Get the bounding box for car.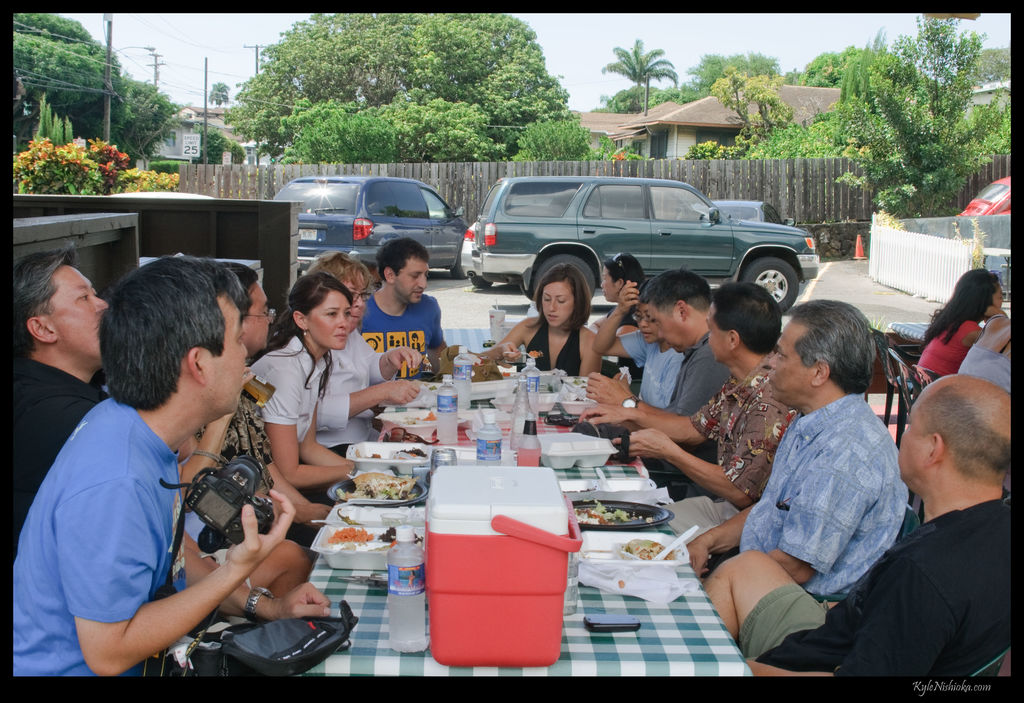
{"left": 961, "top": 177, "right": 1012, "bottom": 216}.
